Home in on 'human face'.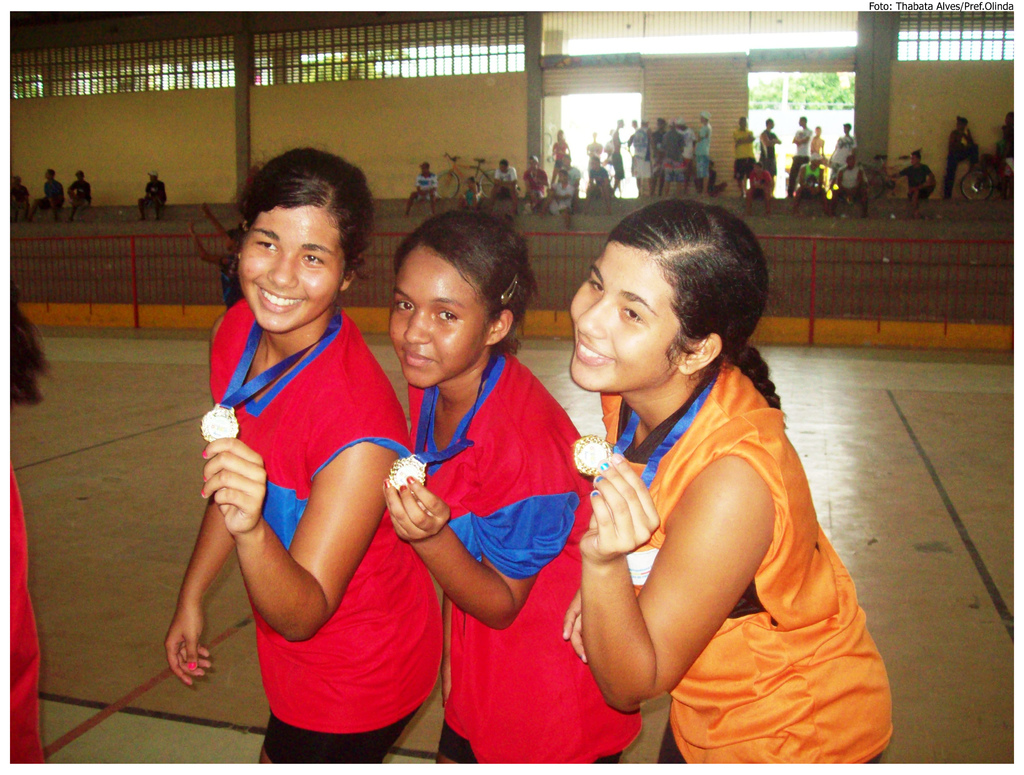
Homed in at locate(570, 239, 684, 395).
